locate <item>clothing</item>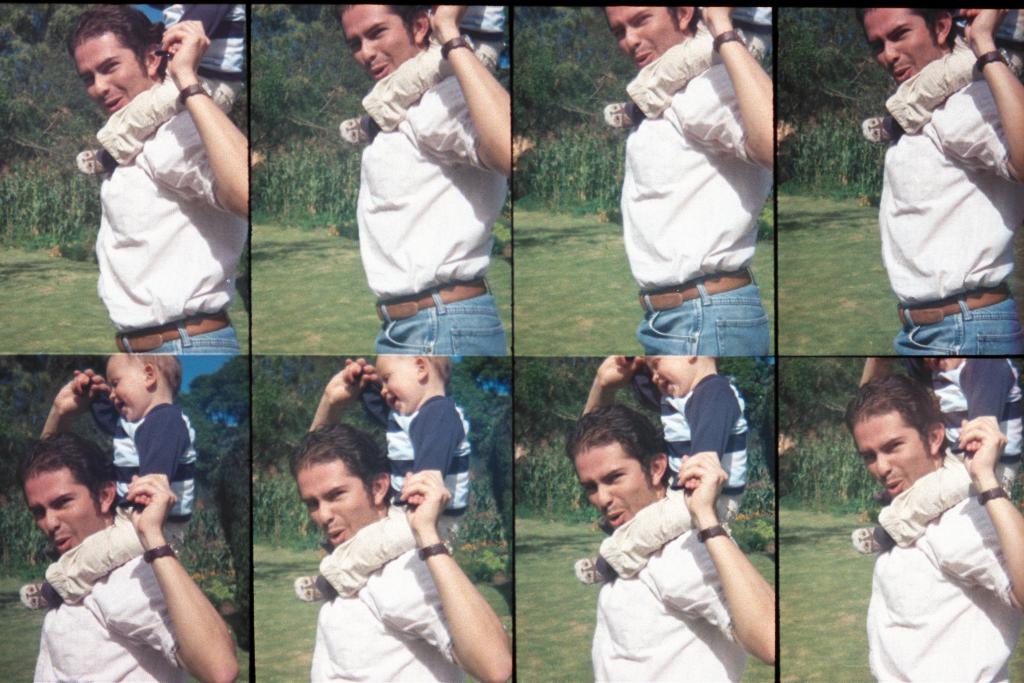
[x1=588, y1=493, x2=756, y2=682]
